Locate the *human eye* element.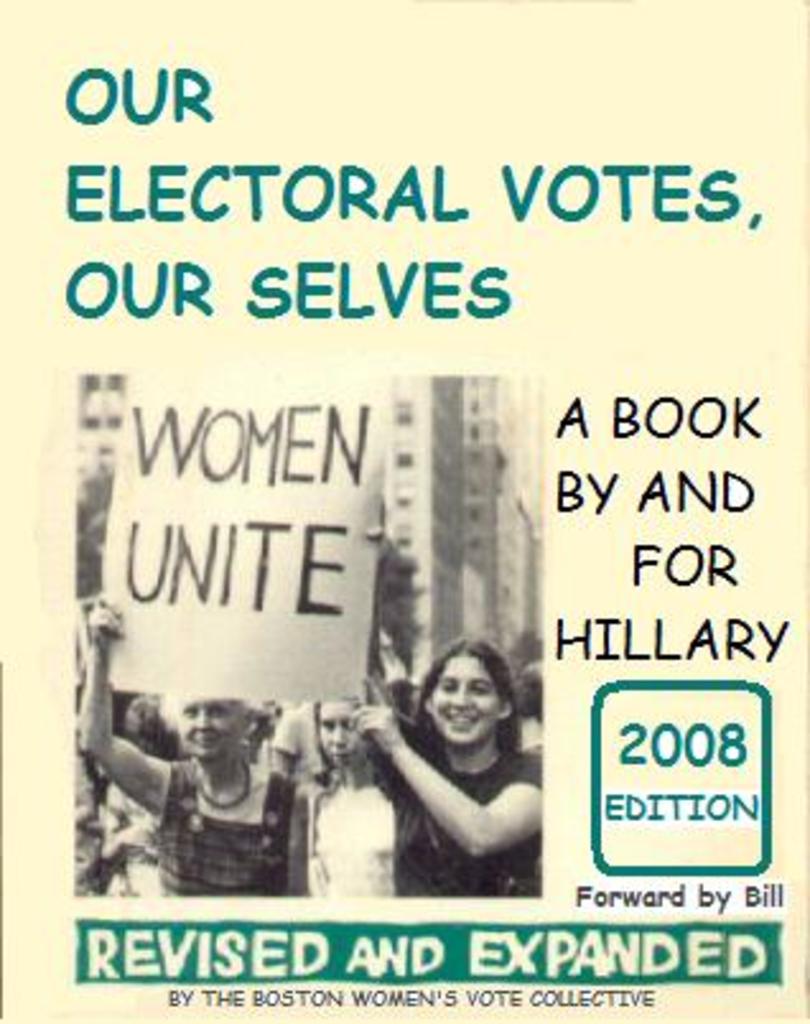
Element bbox: 336:718:352:729.
